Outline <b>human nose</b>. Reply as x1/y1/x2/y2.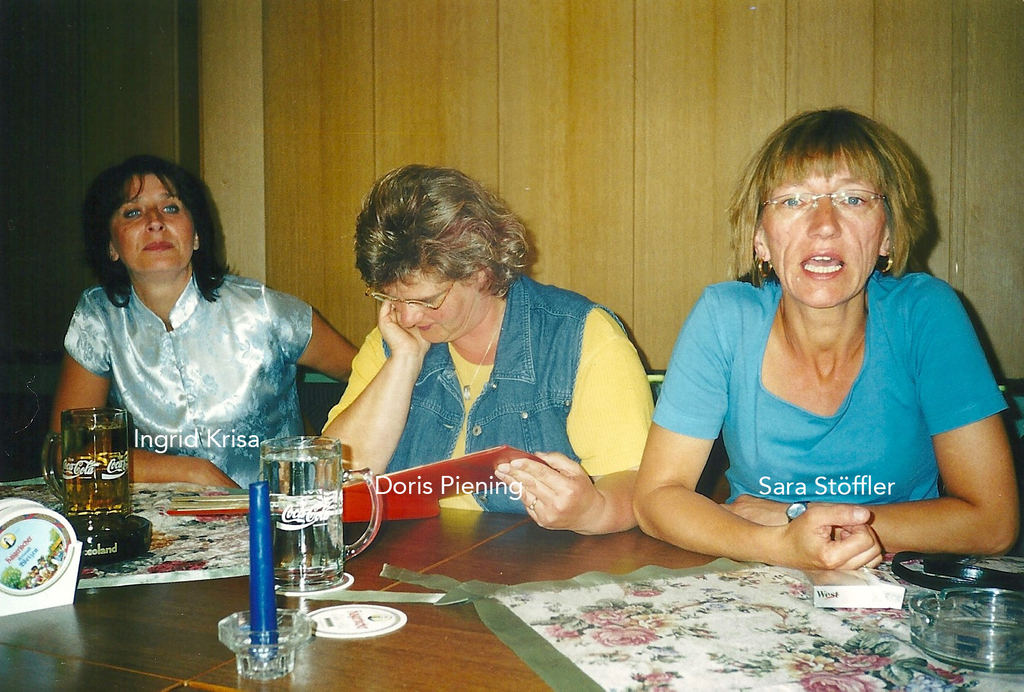
401/307/422/329.
